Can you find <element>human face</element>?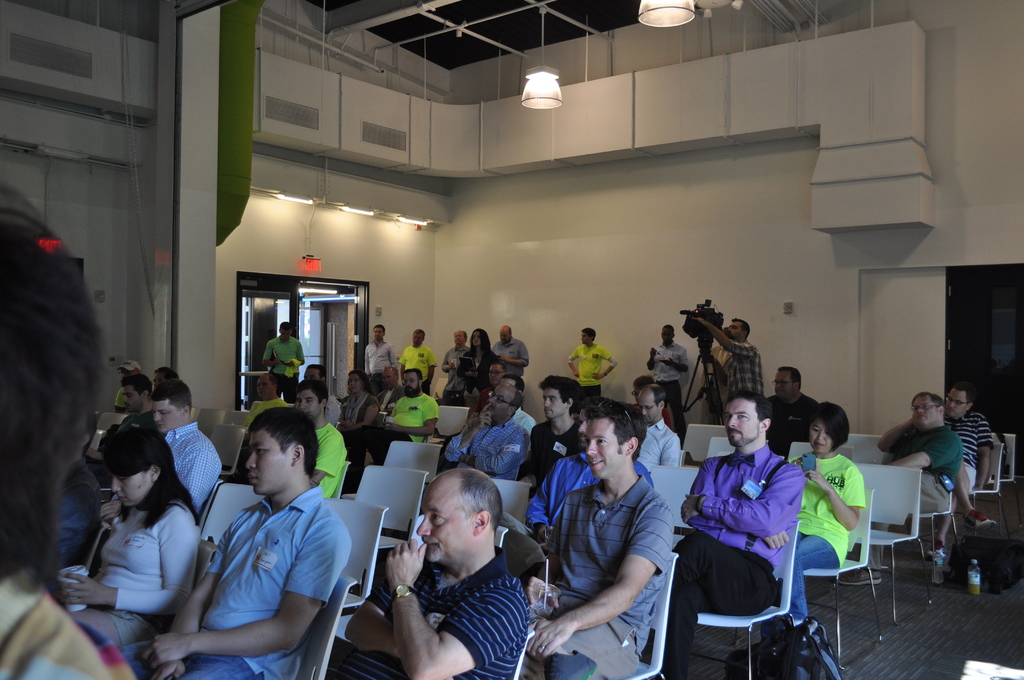
Yes, bounding box: crop(544, 386, 565, 416).
